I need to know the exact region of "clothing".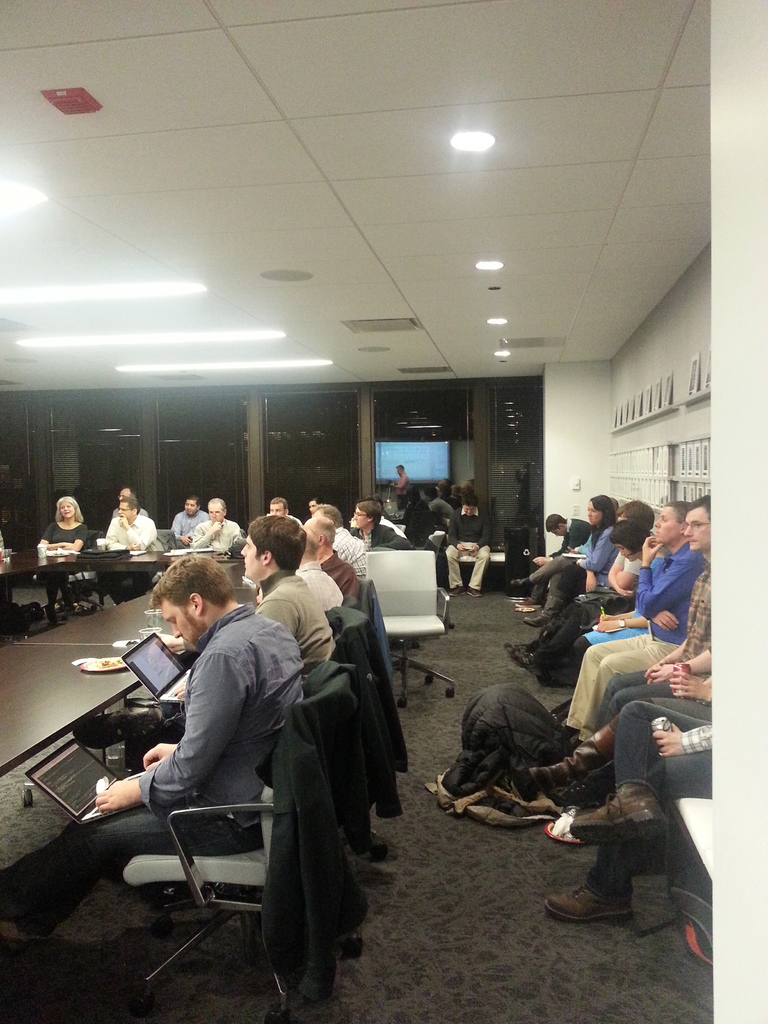
Region: 332/525/365/574.
